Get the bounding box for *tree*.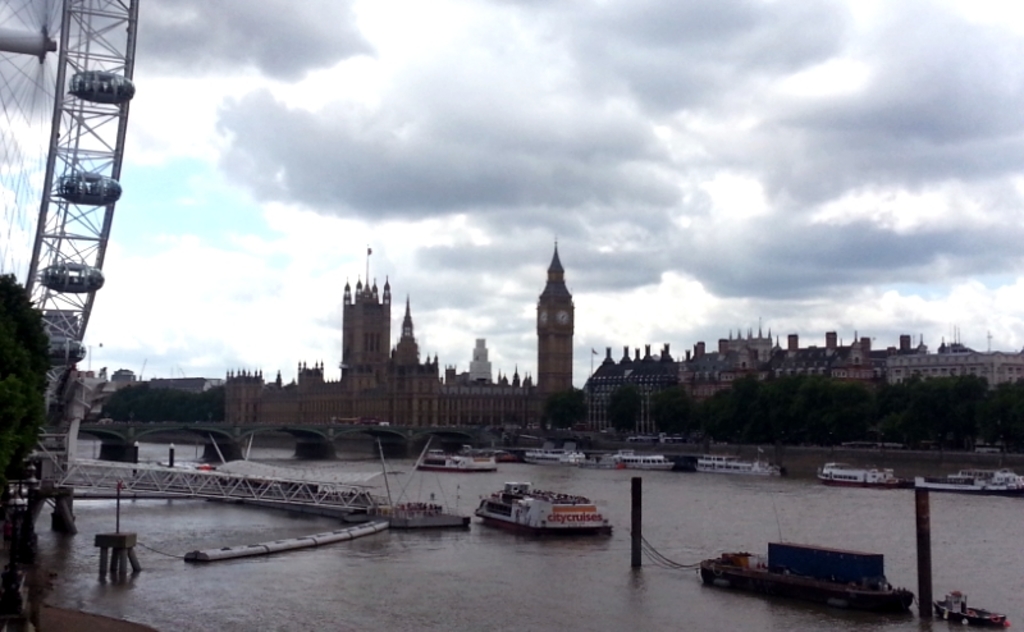
region(703, 385, 733, 436).
